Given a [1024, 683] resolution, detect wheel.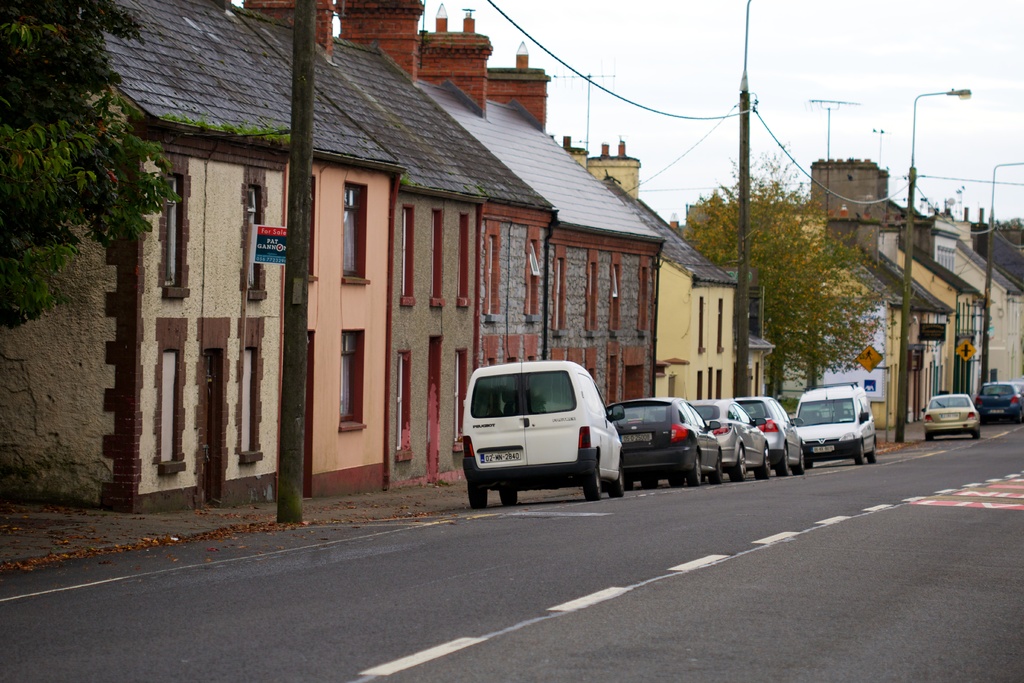
bbox=[607, 462, 621, 493].
